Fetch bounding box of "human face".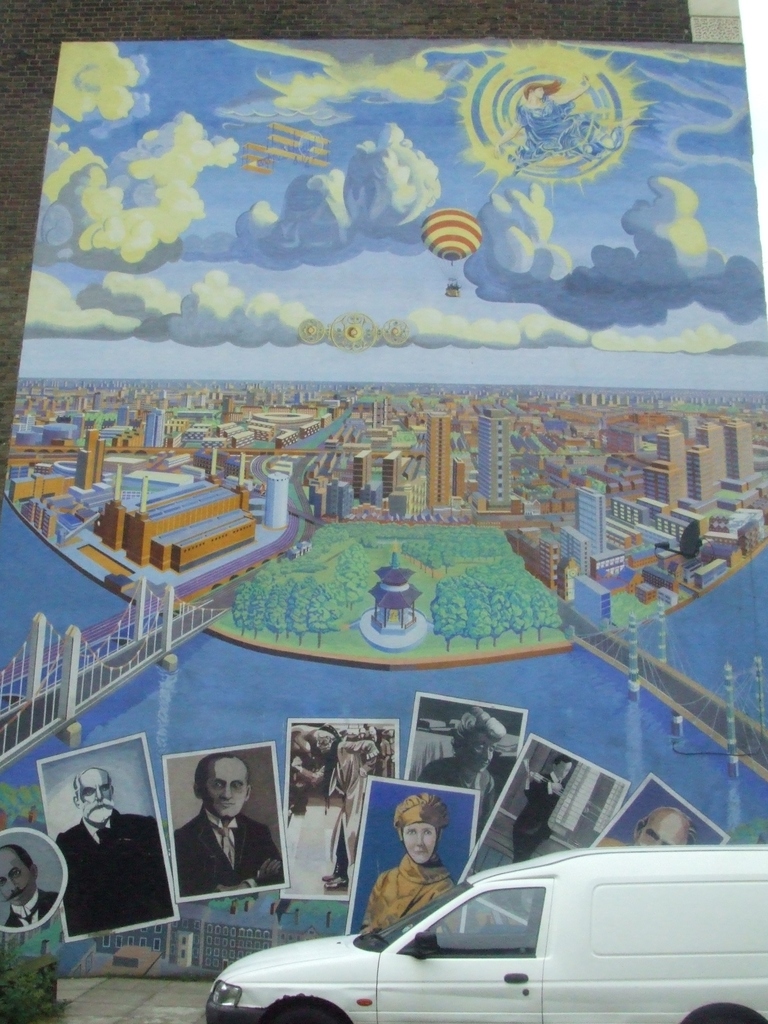
Bbox: [left=80, top=773, right=115, bottom=822].
